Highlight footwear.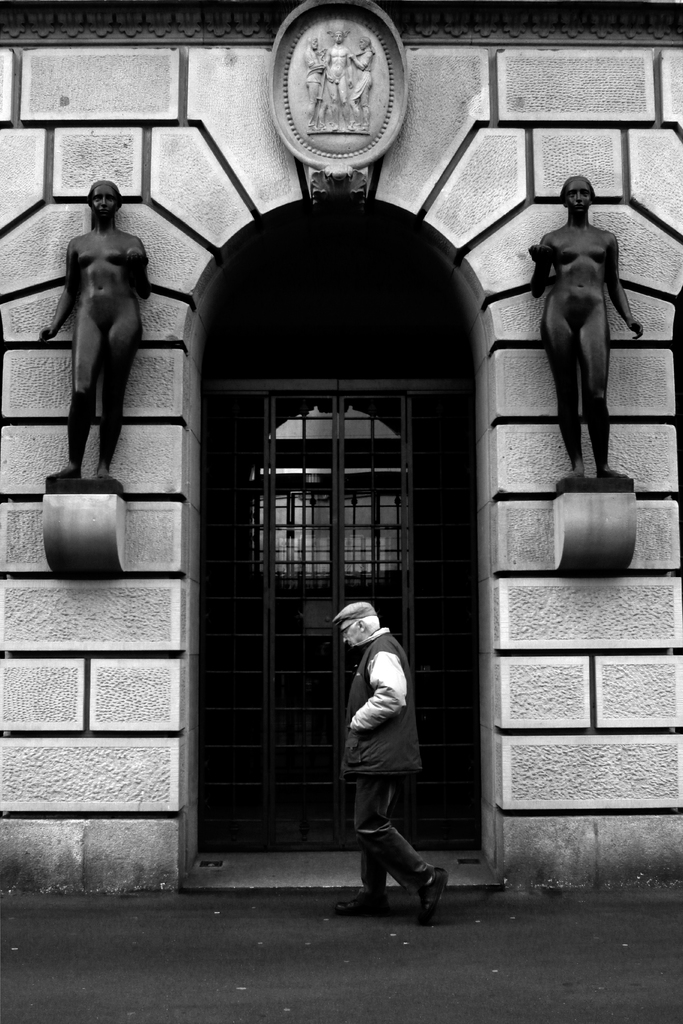
Highlighted region: 416 867 444 921.
